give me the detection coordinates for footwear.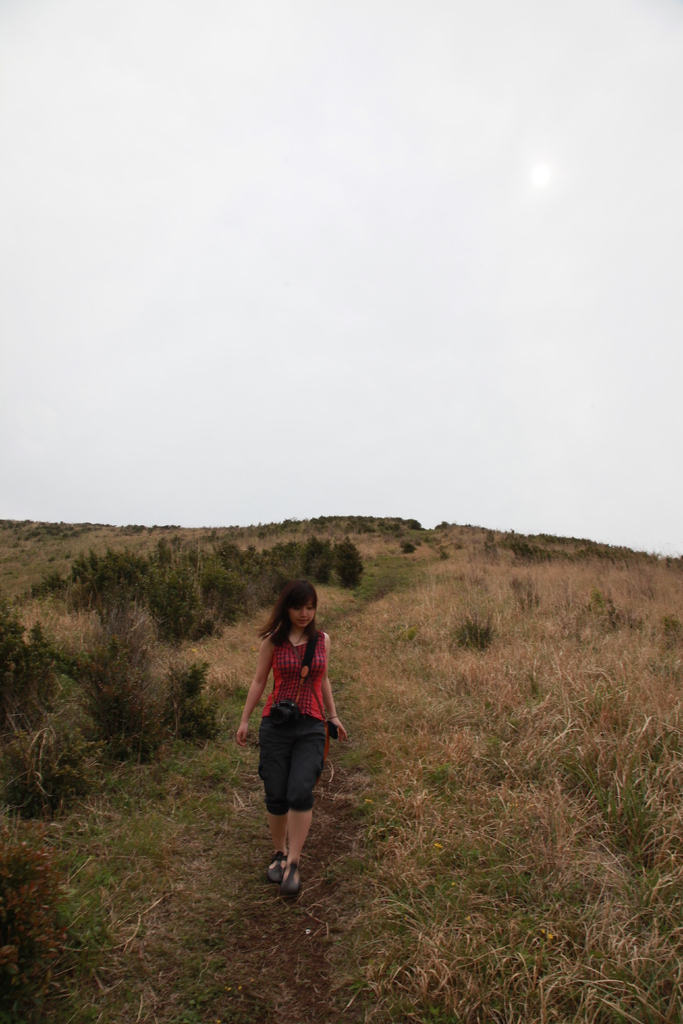
260, 849, 322, 909.
